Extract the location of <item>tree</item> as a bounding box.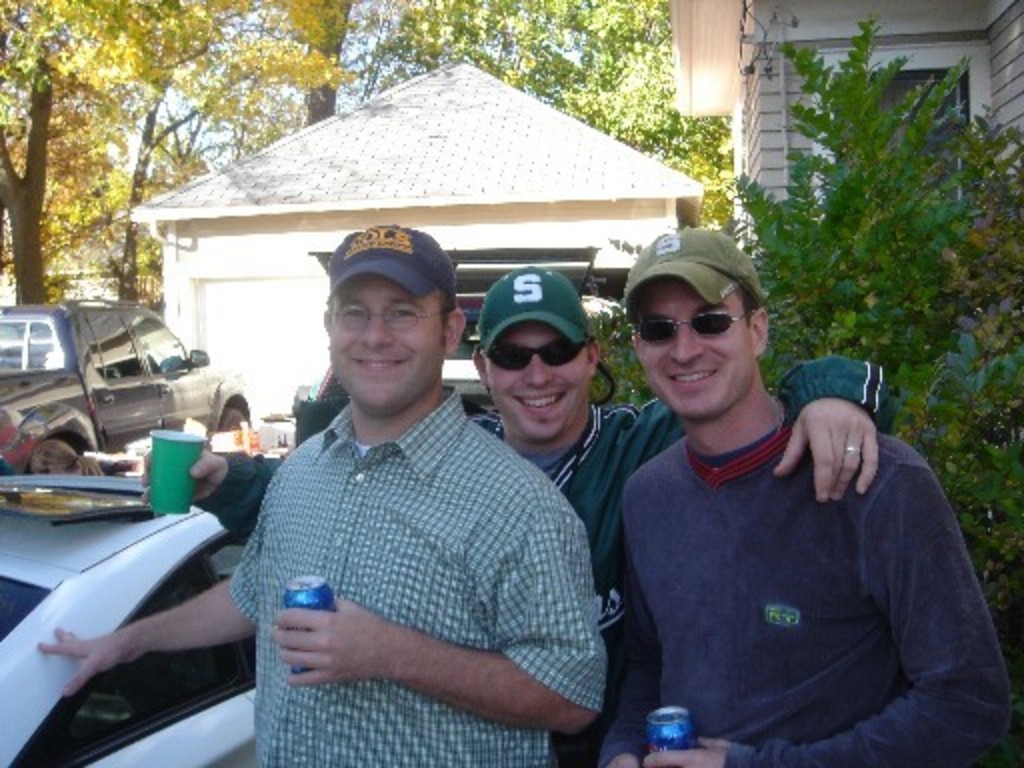
left=0, top=0, right=740, bottom=304.
